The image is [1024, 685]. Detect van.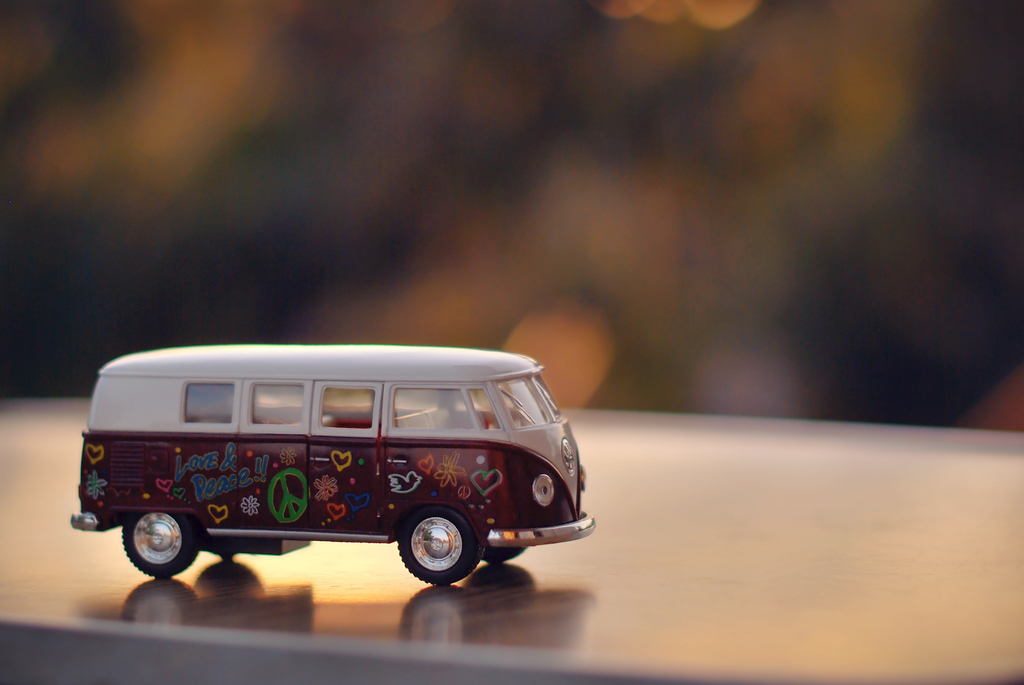
Detection: x1=67, y1=342, x2=596, y2=585.
